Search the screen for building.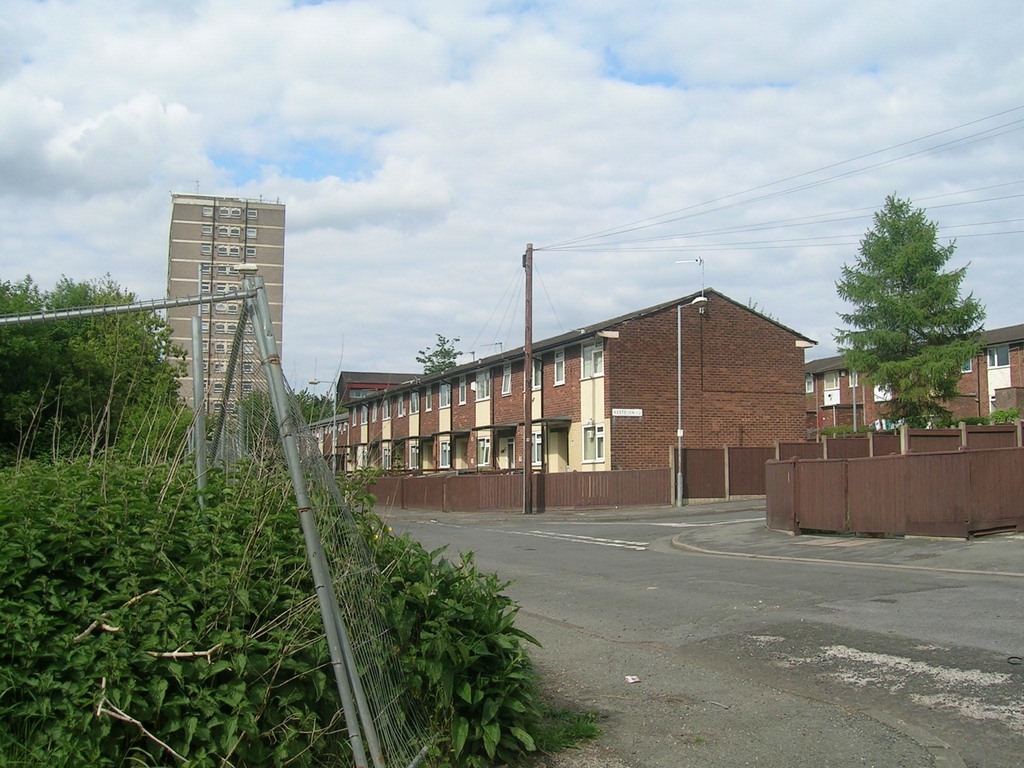
Found at bbox(805, 321, 1023, 436).
